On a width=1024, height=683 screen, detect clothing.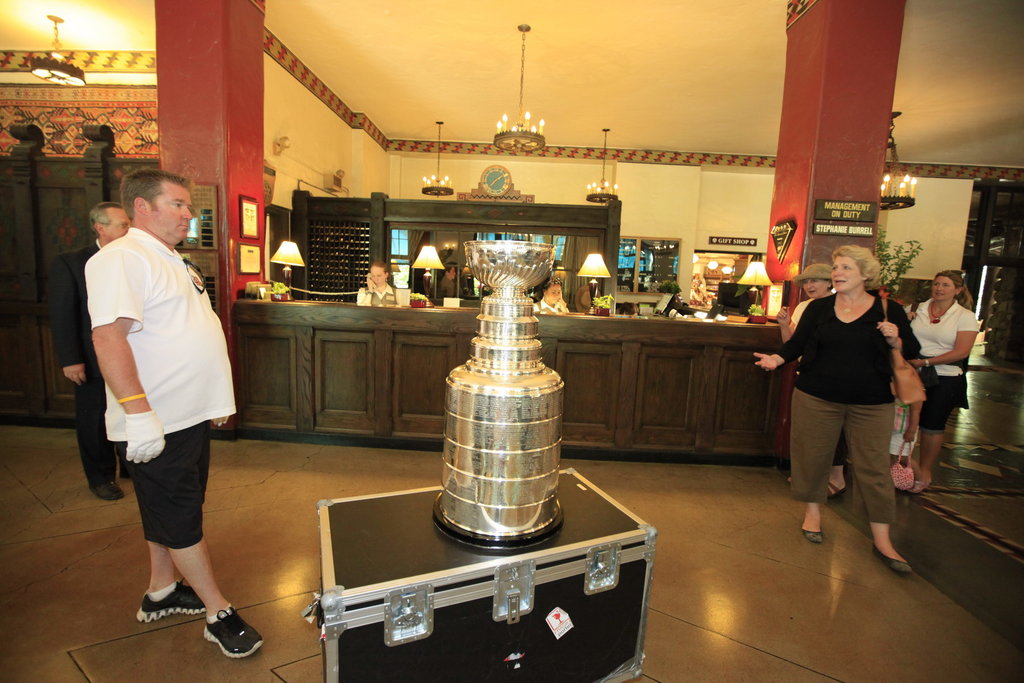
crop(54, 242, 141, 481).
